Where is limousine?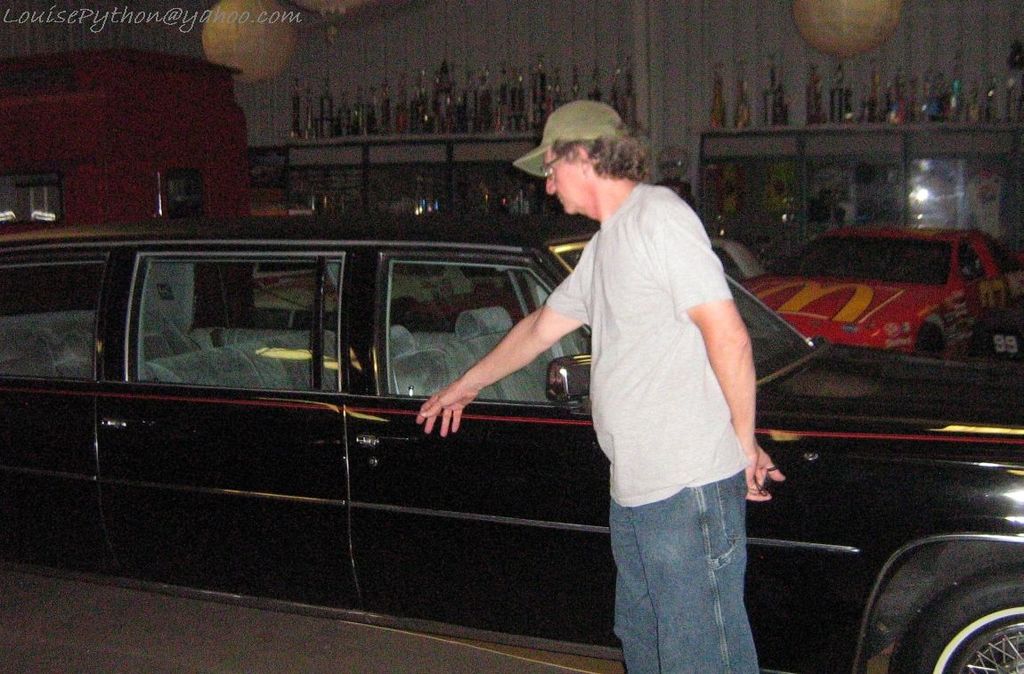
0,212,1023,673.
